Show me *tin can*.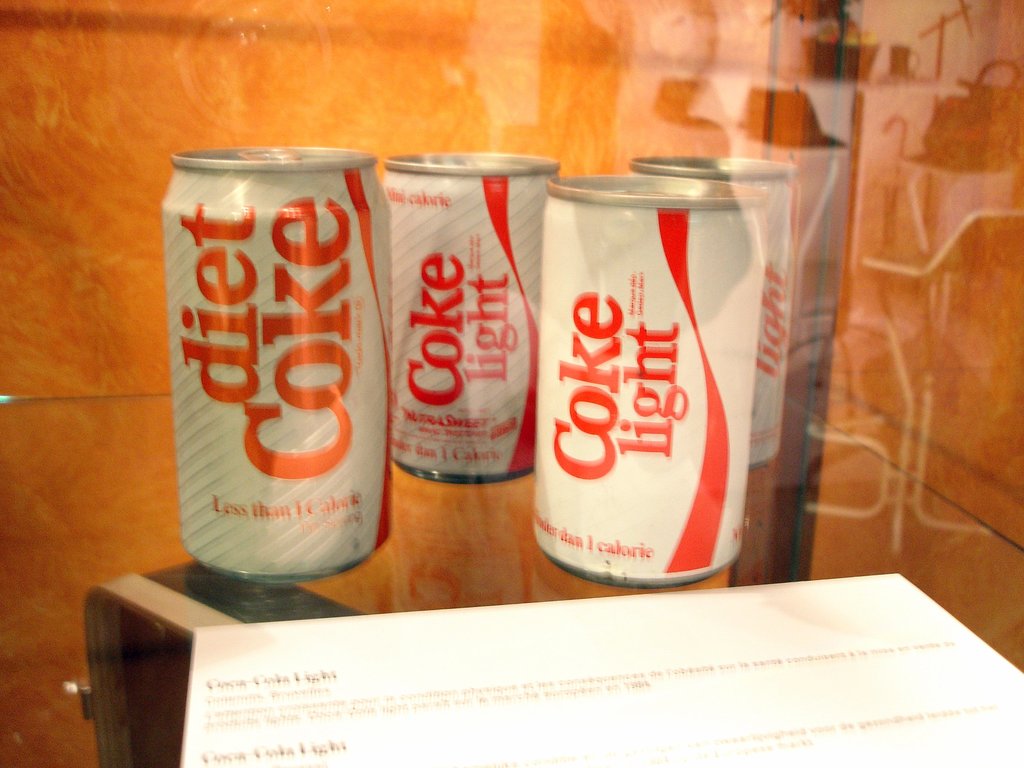
*tin can* is here: [left=371, top=144, right=568, bottom=491].
